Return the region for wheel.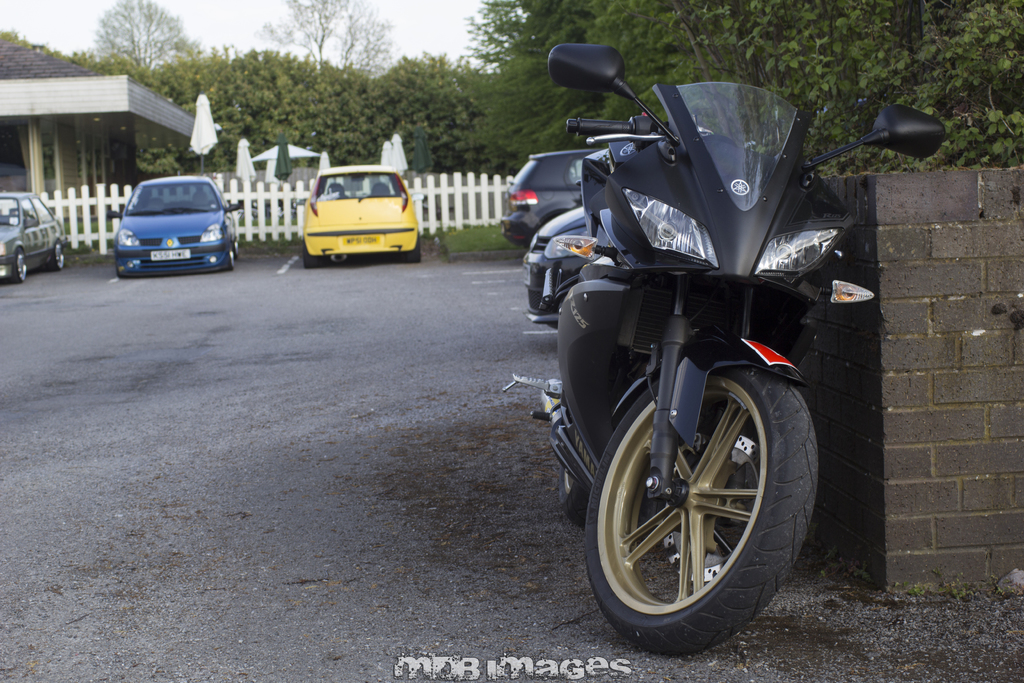
(x1=301, y1=241, x2=319, y2=267).
